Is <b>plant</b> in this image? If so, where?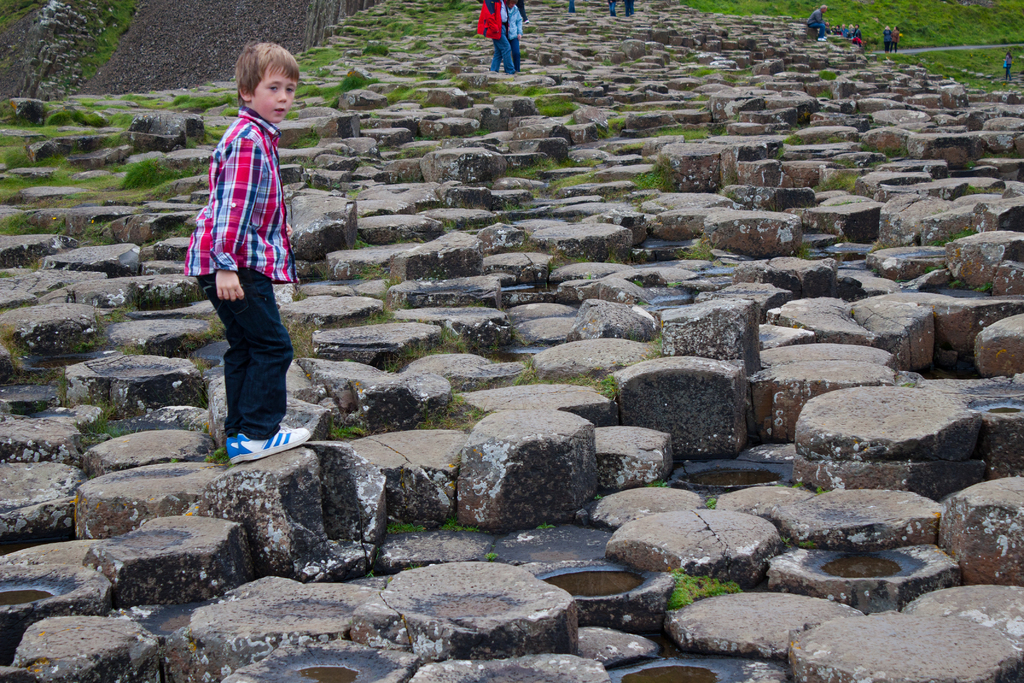
Yes, at locate(519, 46, 531, 57).
